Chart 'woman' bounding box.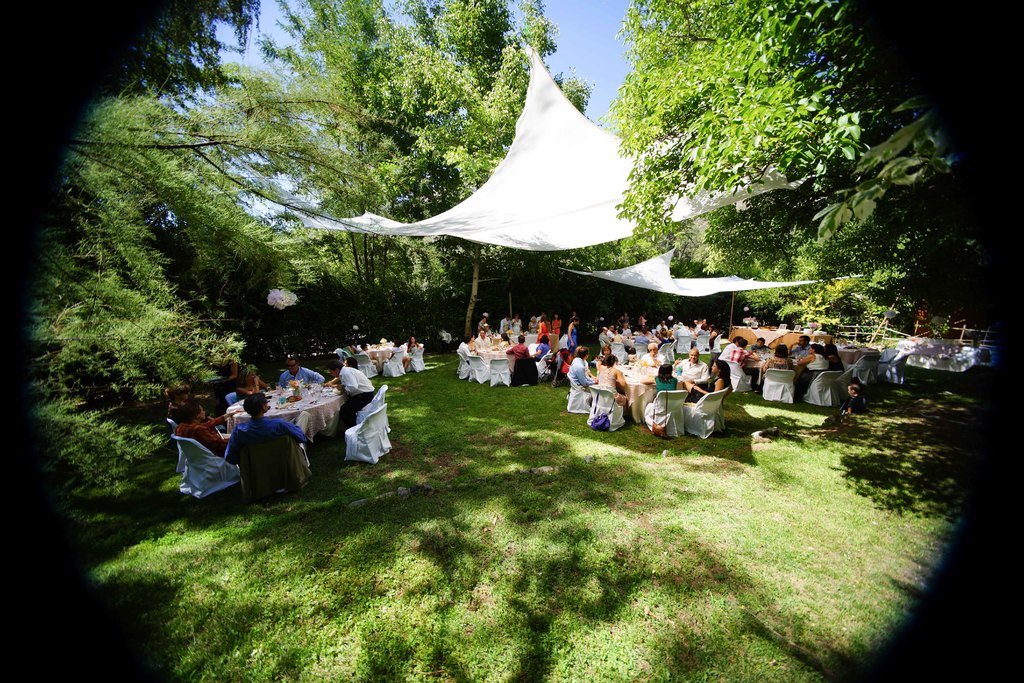
Charted: (left=540, top=313, right=551, bottom=343).
